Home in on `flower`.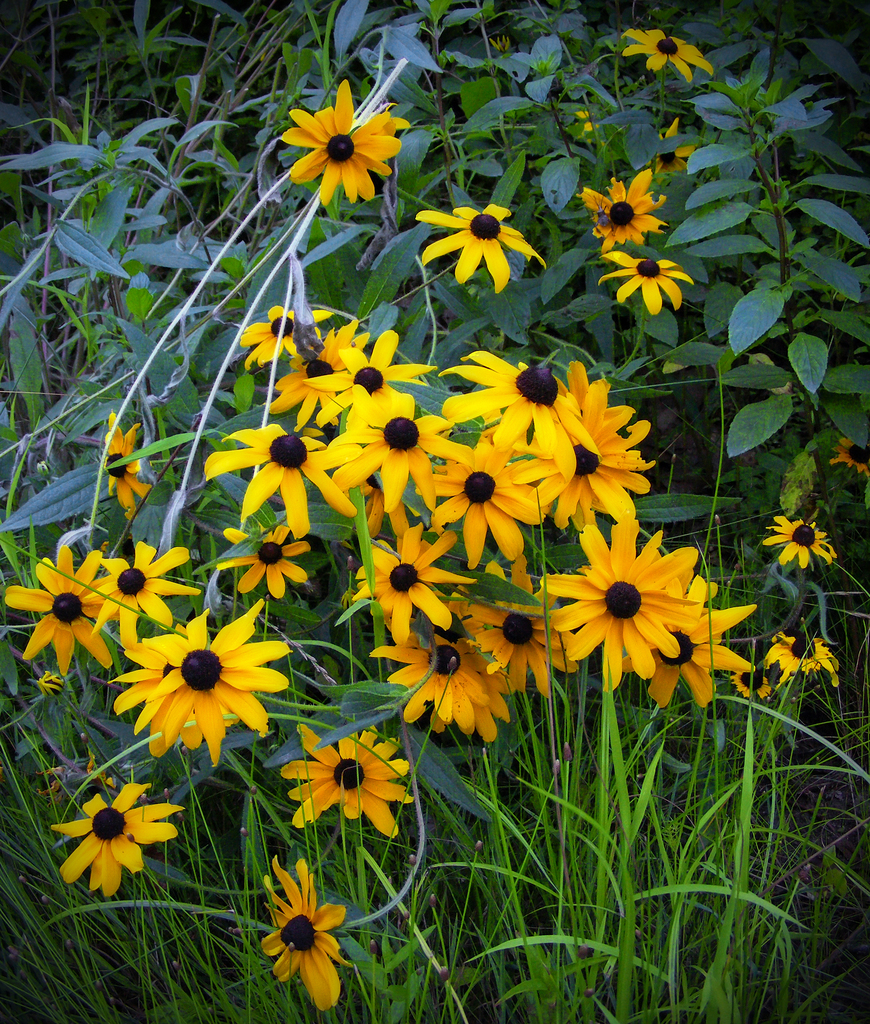
Homed in at {"x1": 593, "y1": 244, "x2": 696, "y2": 312}.
